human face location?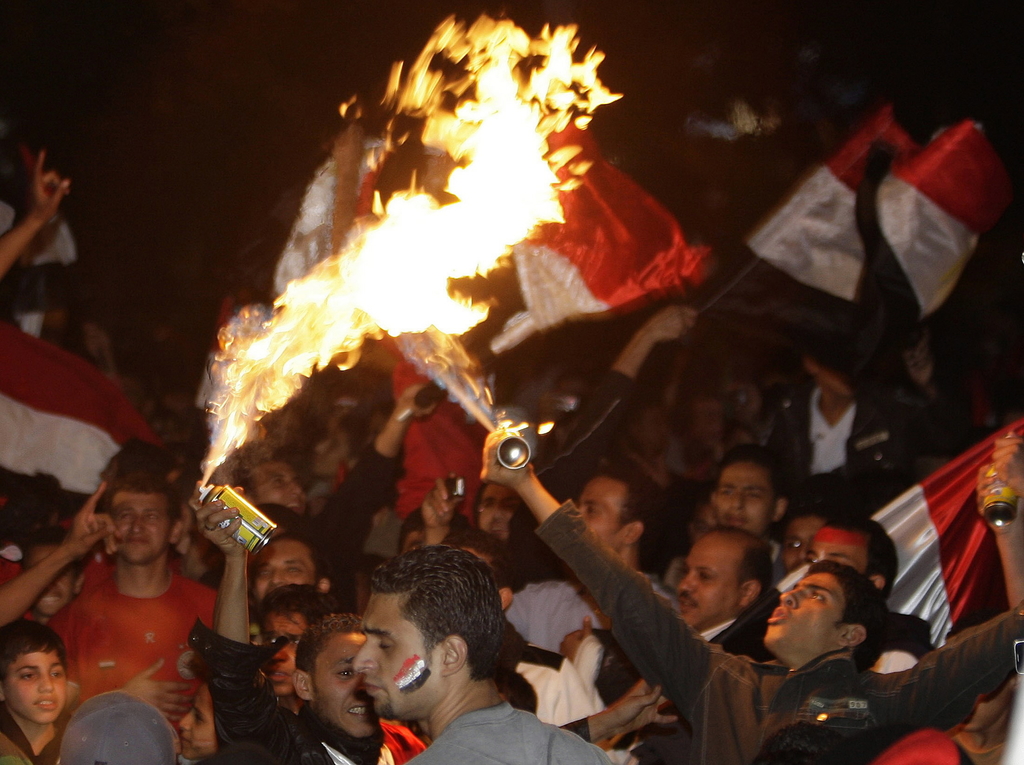
[803, 527, 868, 572]
